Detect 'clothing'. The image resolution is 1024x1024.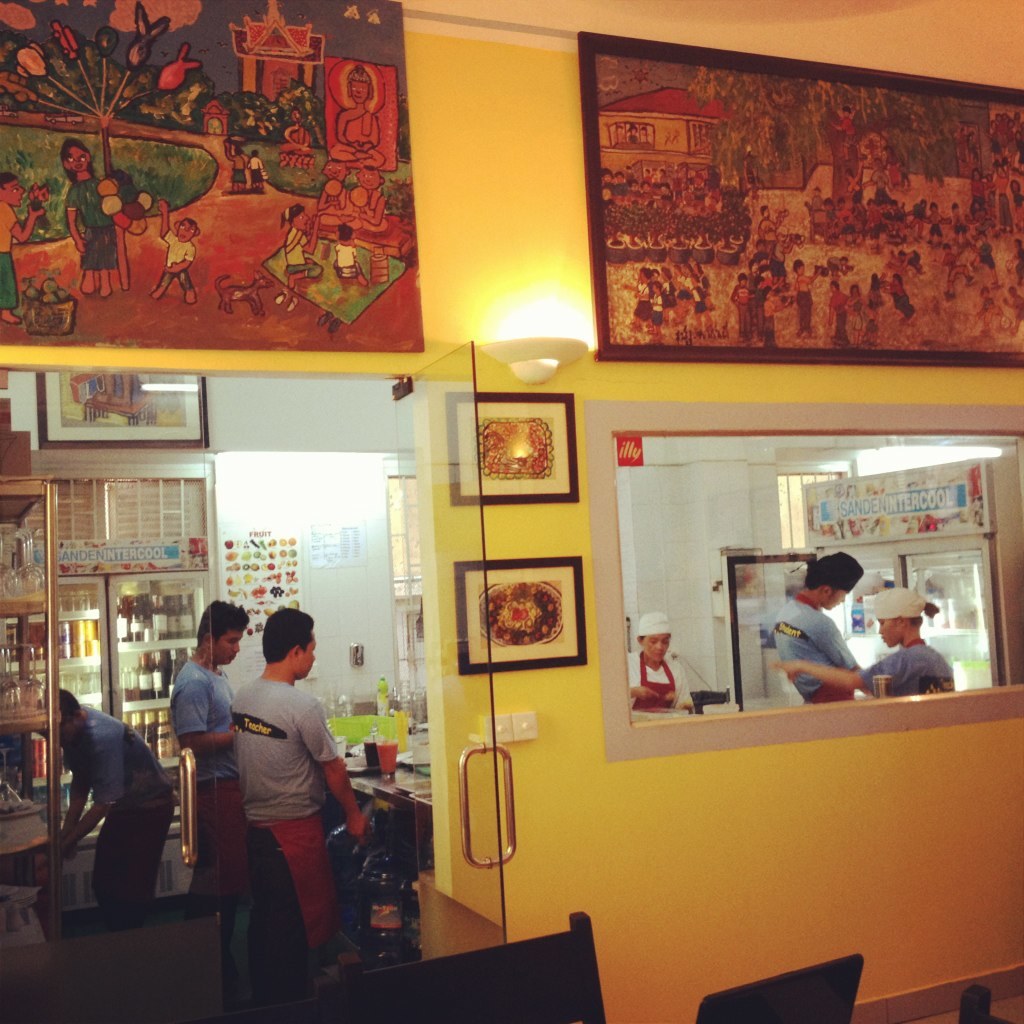
202,778,242,897.
